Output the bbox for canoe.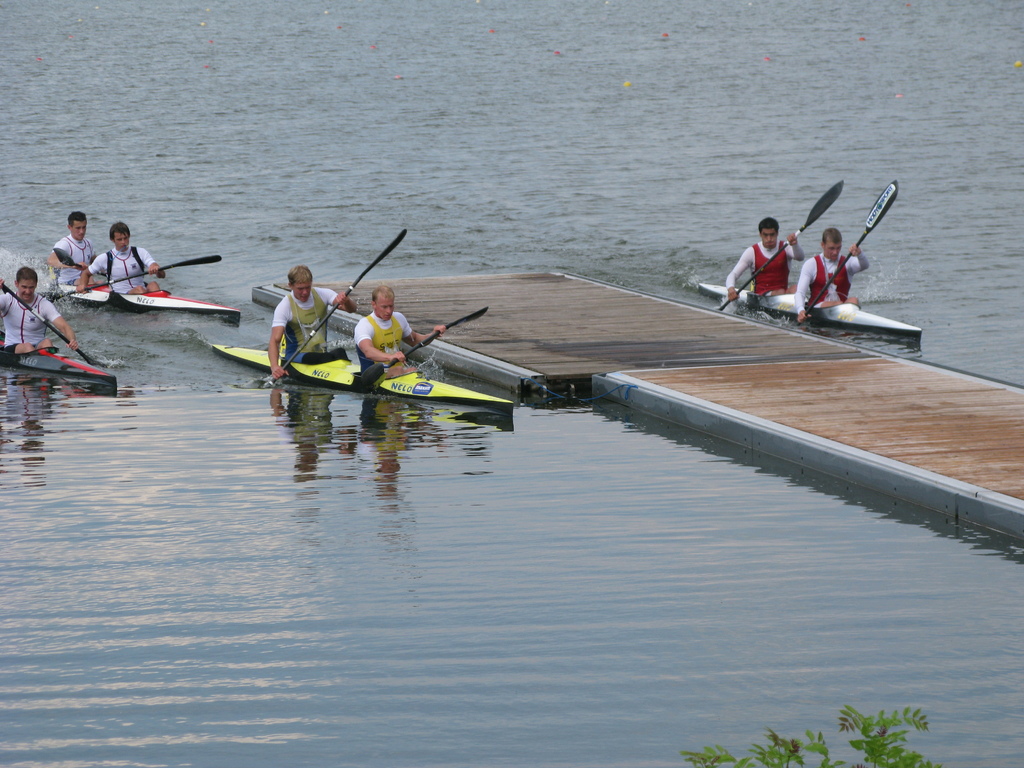
{"left": 697, "top": 279, "right": 922, "bottom": 346}.
